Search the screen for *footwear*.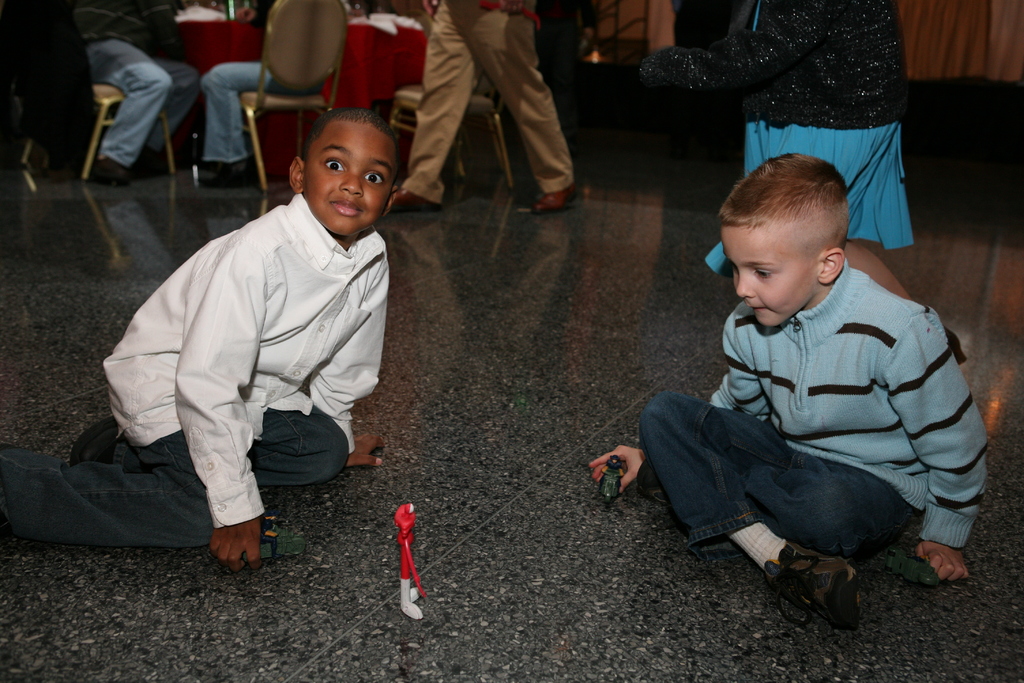
Found at 392:186:440:215.
